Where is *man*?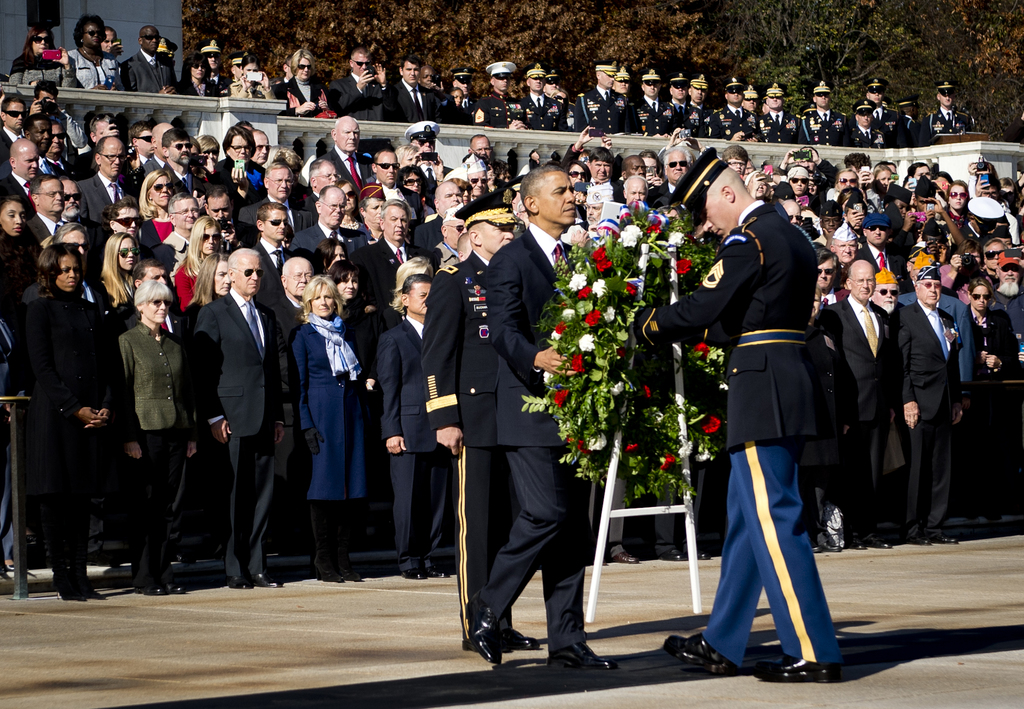
(469,61,529,123).
